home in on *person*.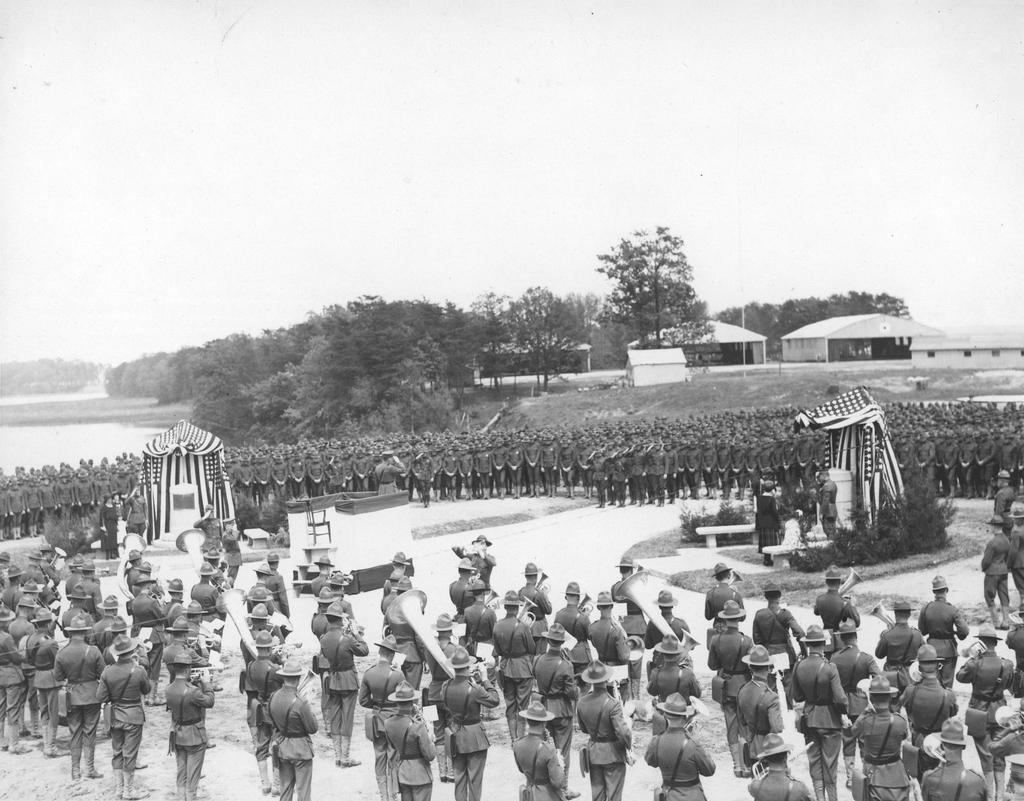
Homed in at BBox(168, 647, 208, 800).
